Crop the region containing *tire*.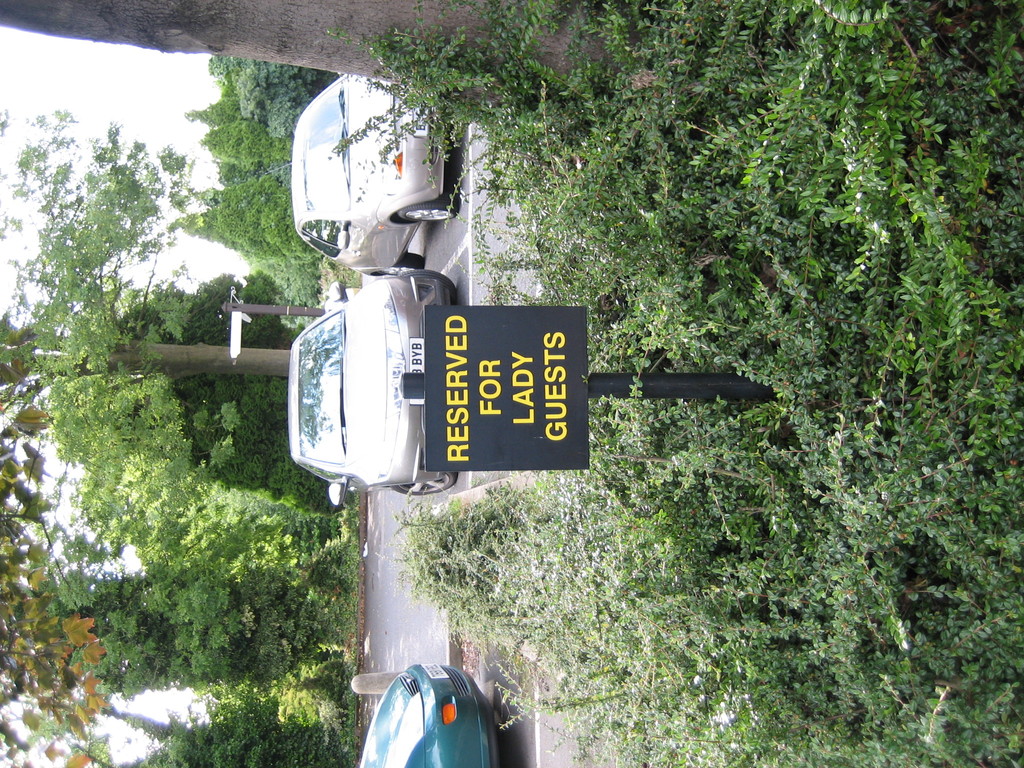
Crop region: bbox(392, 193, 460, 222).
